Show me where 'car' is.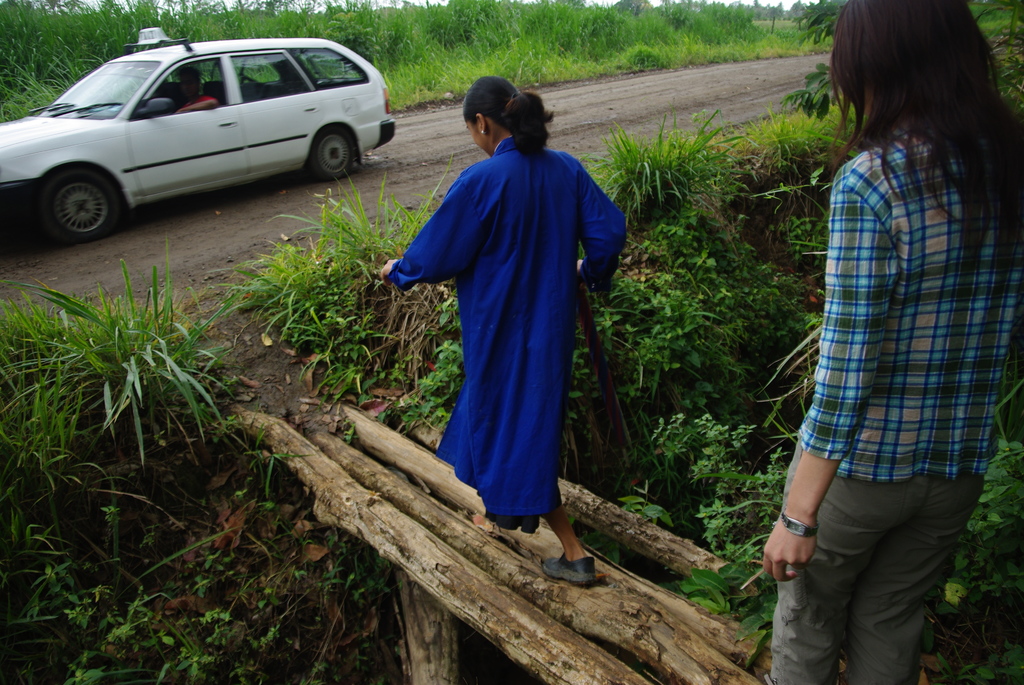
'car' is at (left=0, top=24, right=396, bottom=247).
